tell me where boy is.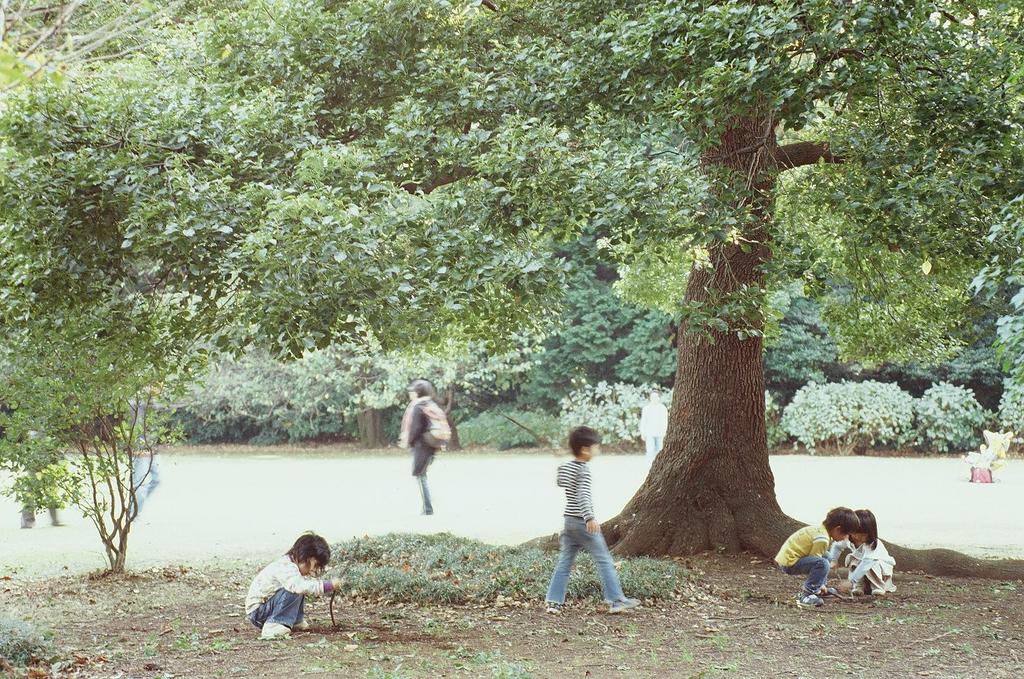
boy is at (537,414,637,617).
